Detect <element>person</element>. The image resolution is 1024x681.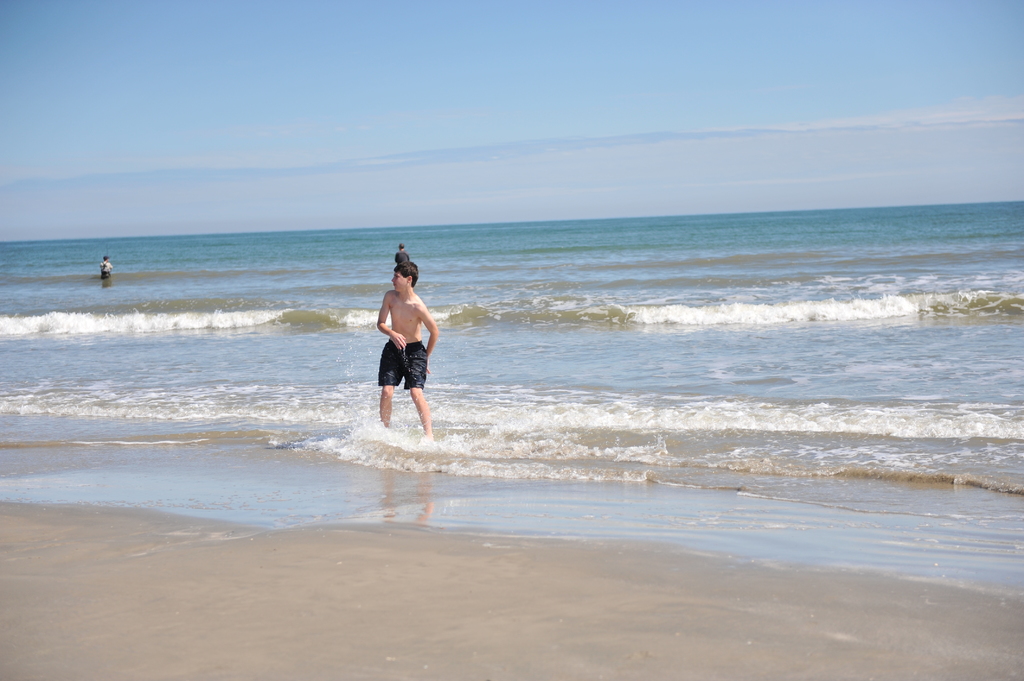
<region>368, 266, 435, 432</region>.
